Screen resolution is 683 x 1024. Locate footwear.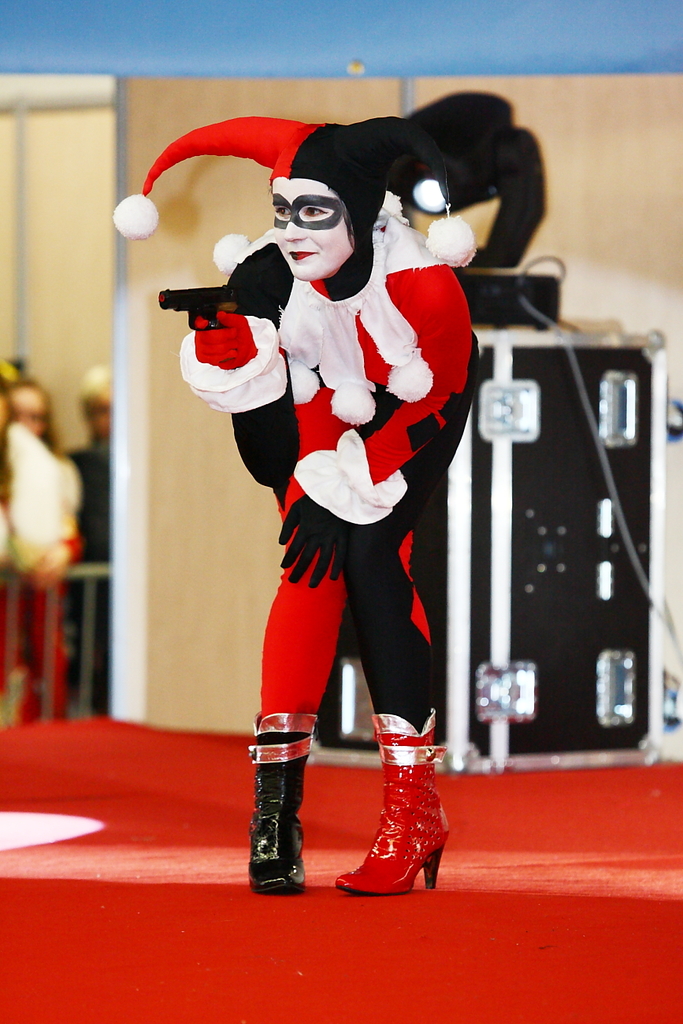
{"left": 336, "top": 715, "right": 451, "bottom": 892}.
